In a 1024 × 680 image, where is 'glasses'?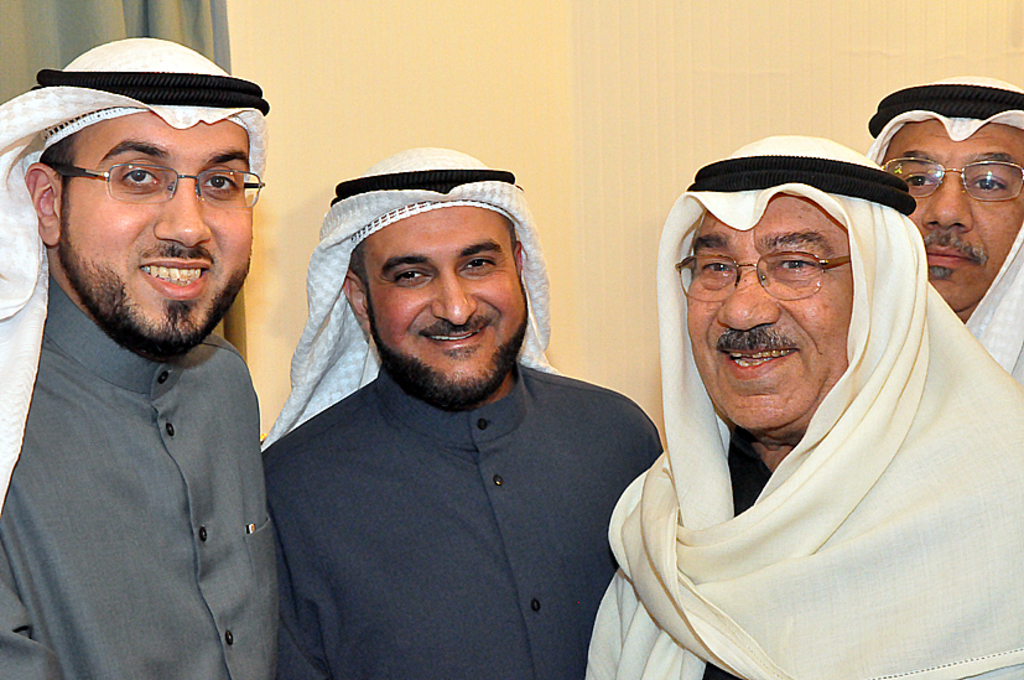
left=670, top=254, right=851, bottom=305.
